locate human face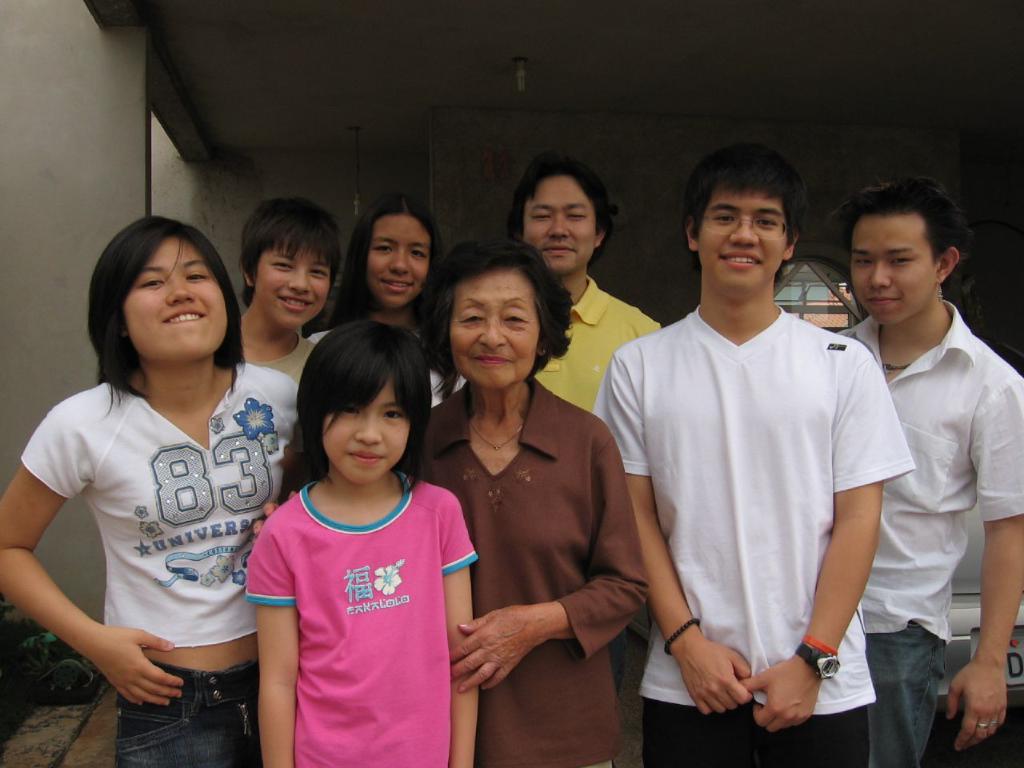
crop(258, 248, 338, 324)
